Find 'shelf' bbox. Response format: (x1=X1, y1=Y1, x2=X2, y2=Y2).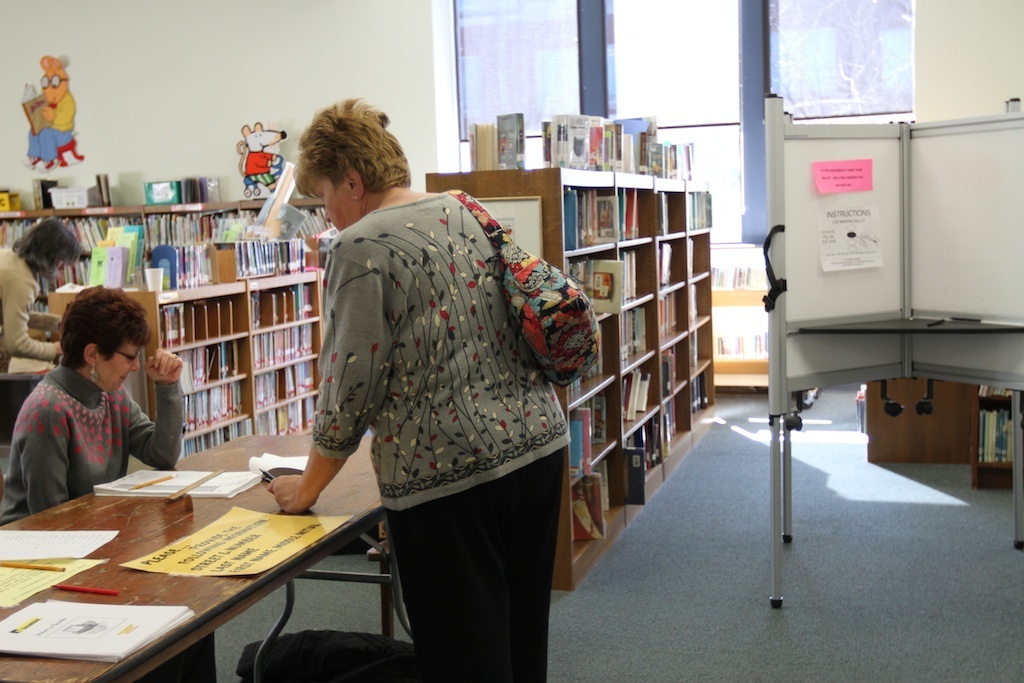
(x1=686, y1=230, x2=712, y2=279).
